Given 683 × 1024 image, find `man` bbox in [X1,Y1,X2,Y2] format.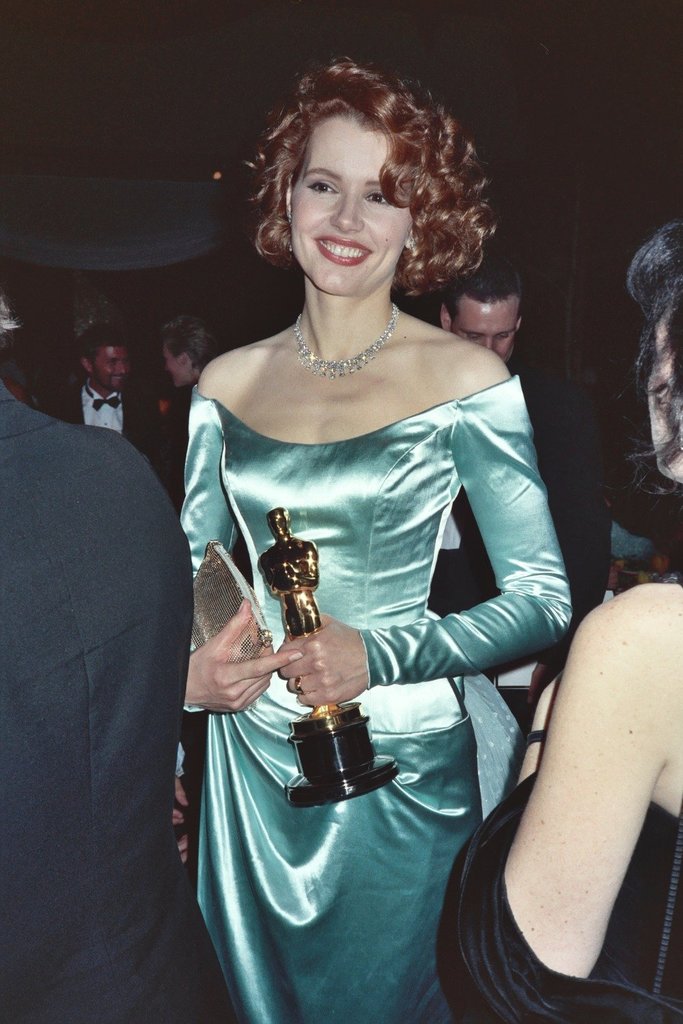
[434,255,611,726].
